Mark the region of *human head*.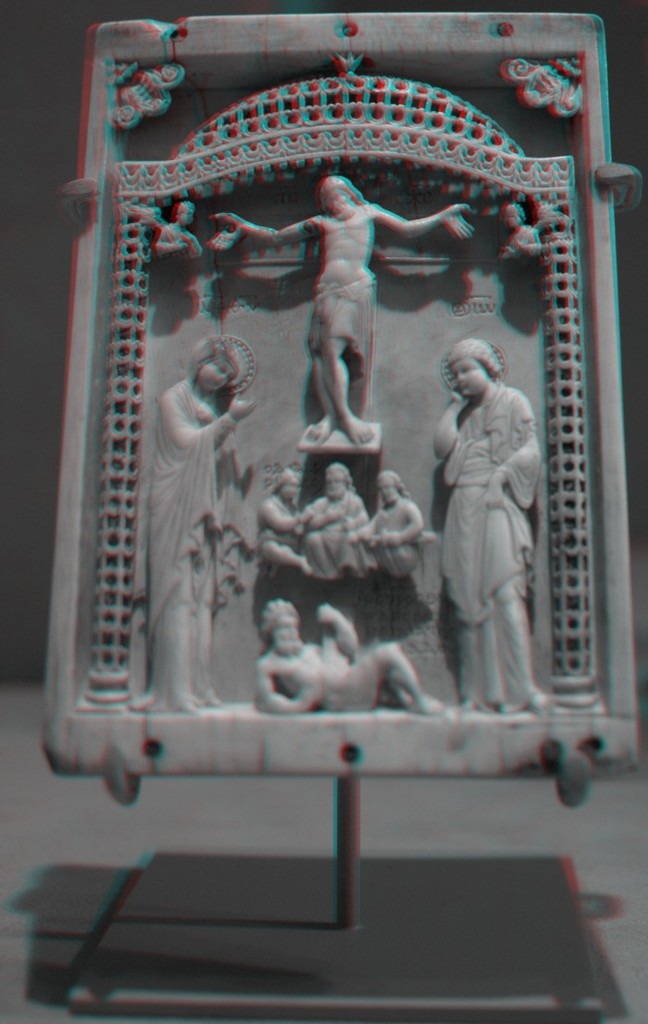
Region: <bbox>446, 332, 510, 413</bbox>.
